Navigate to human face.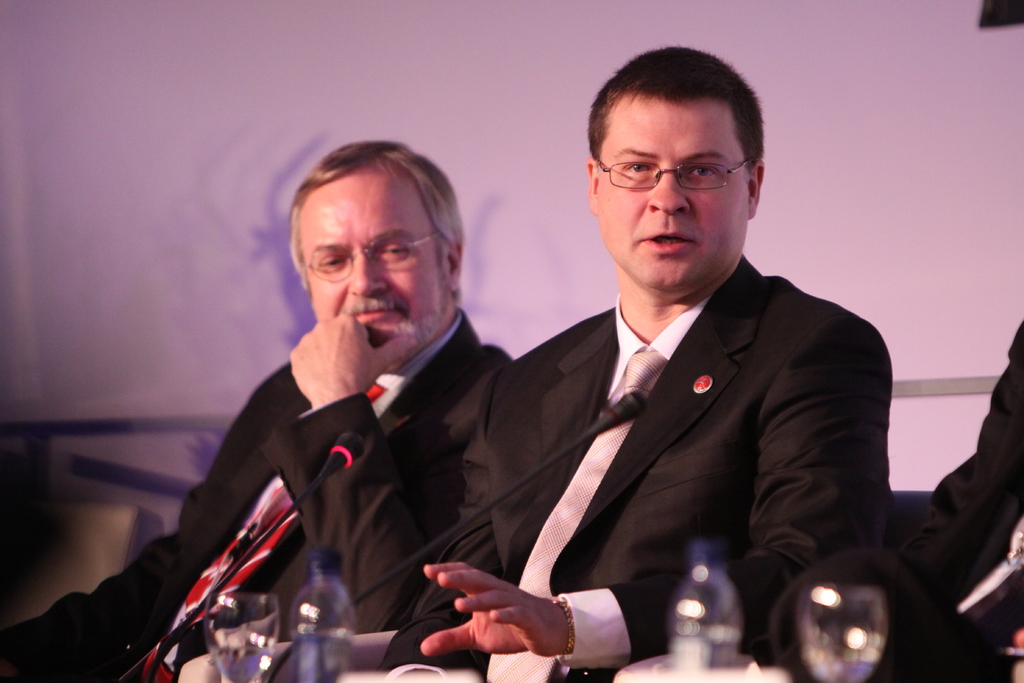
Navigation target: <region>299, 161, 451, 368</region>.
